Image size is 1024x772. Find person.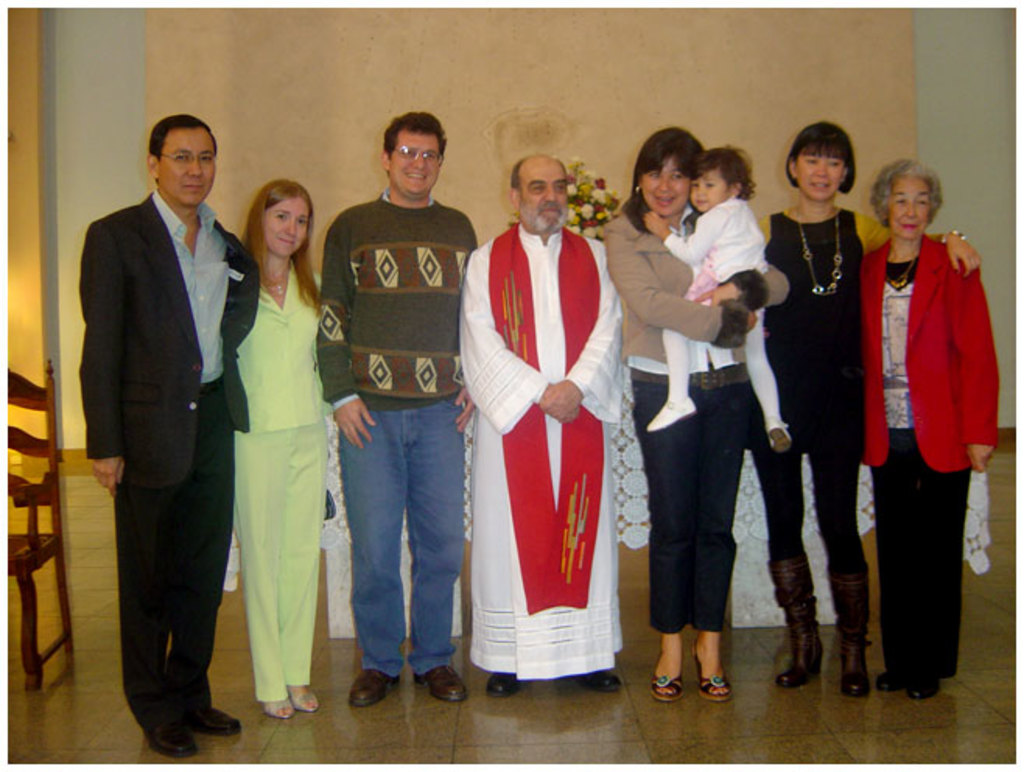
region(741, 118, 982, 694).
